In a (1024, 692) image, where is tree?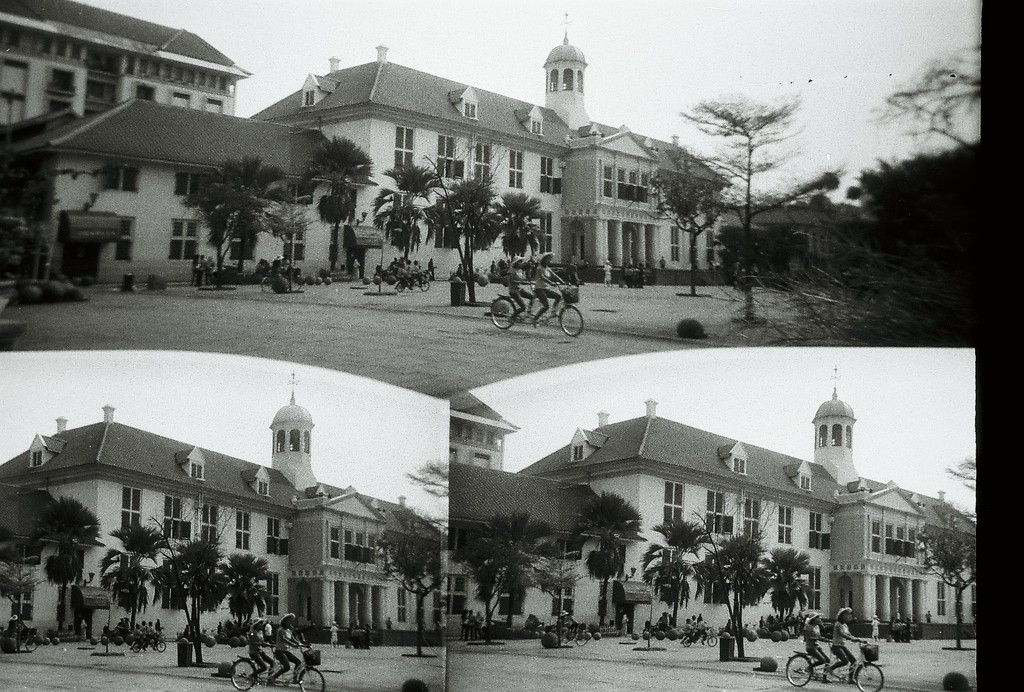
BBox(918, 522, 977, 654).
